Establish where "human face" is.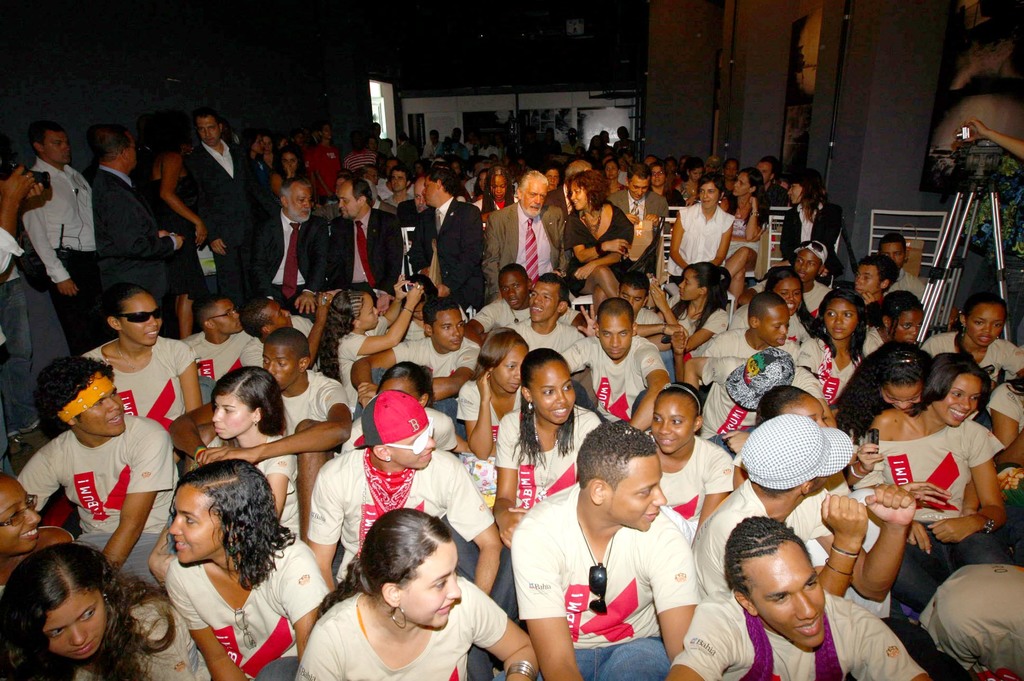
Established at bbox=[429, 307, 465, 351].
